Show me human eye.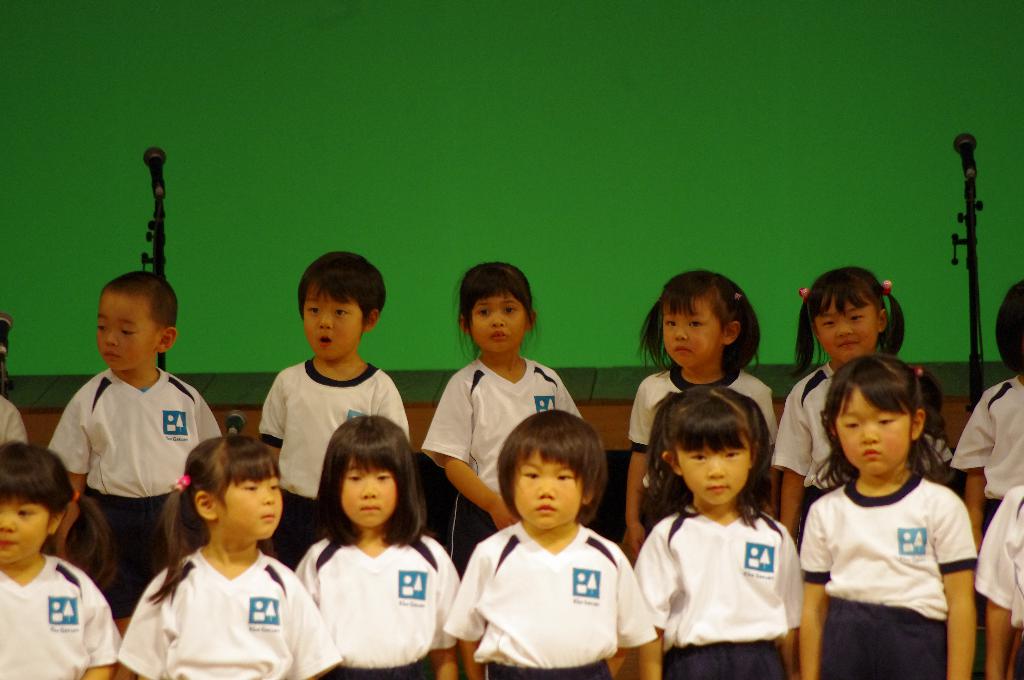
human eye is here: crop(849, 312, 866, 323).
